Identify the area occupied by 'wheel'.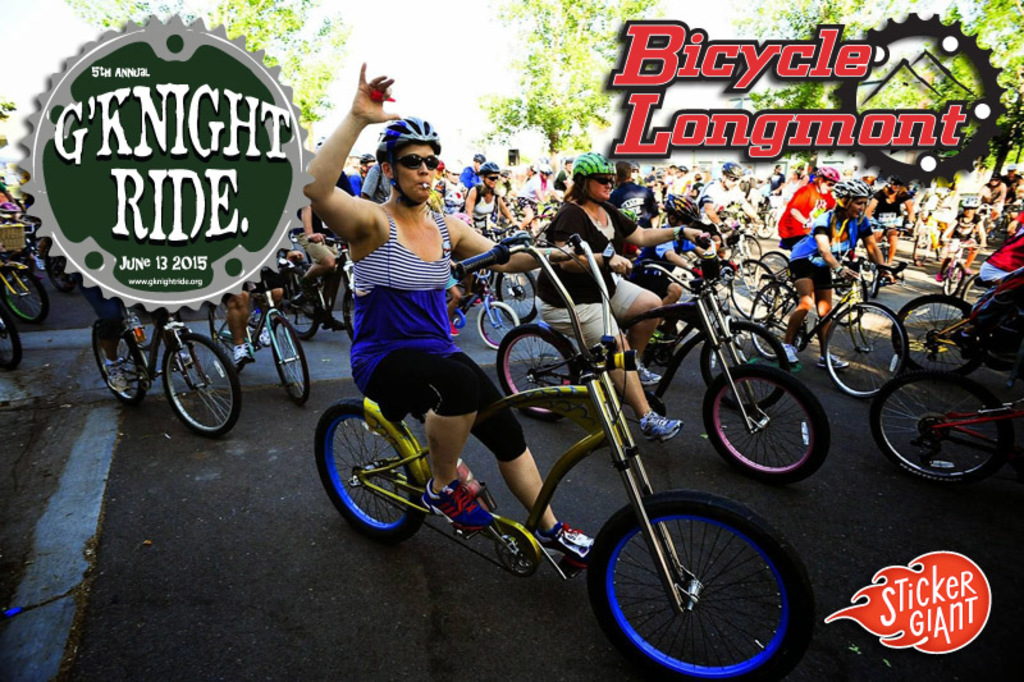
Area: 470,296,524,349.
